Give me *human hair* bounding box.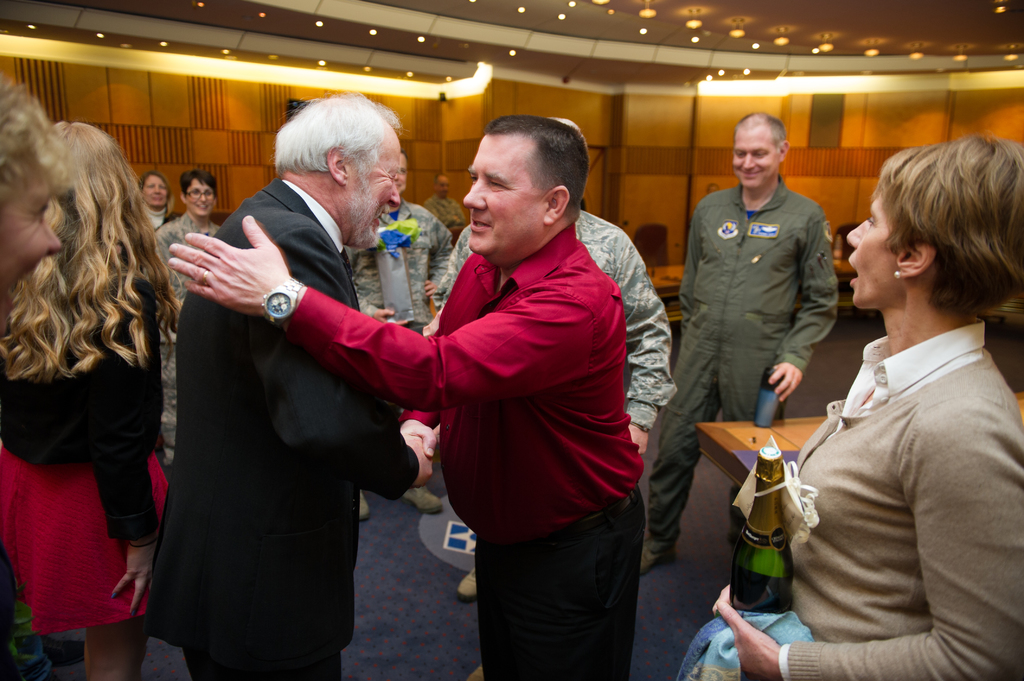
l=269, t=92, r=410, b=180.
